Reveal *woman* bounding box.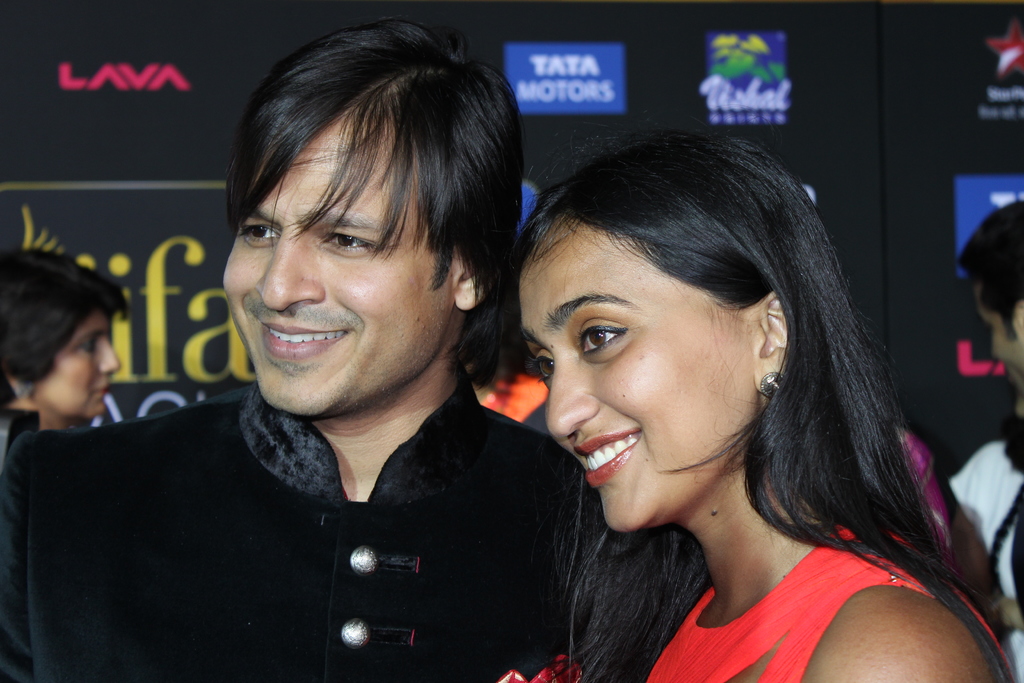
Revealed: [440,142,991,682].
